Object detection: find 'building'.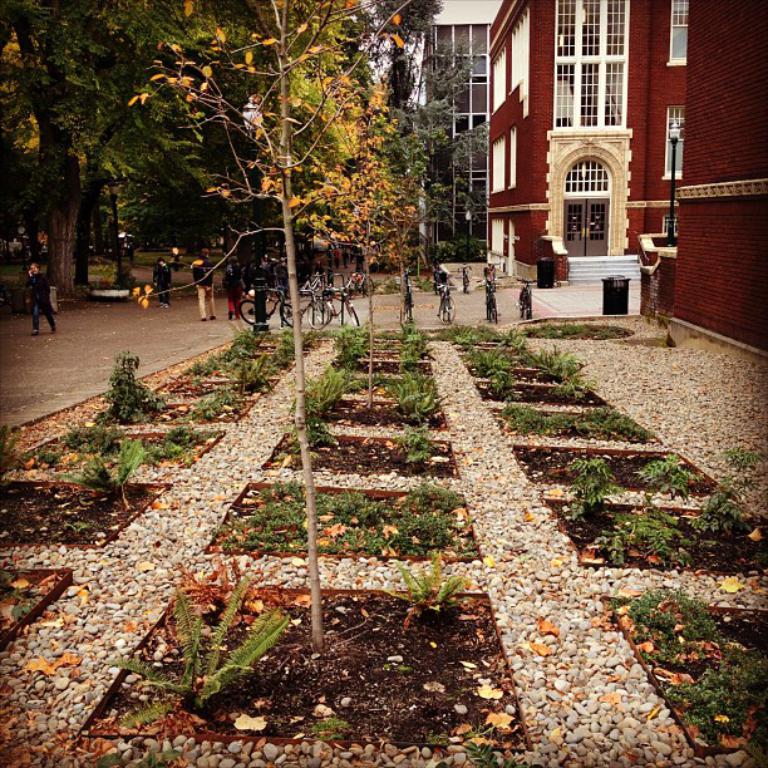
<bbox>655, 0, 767, 356</bbox>.
